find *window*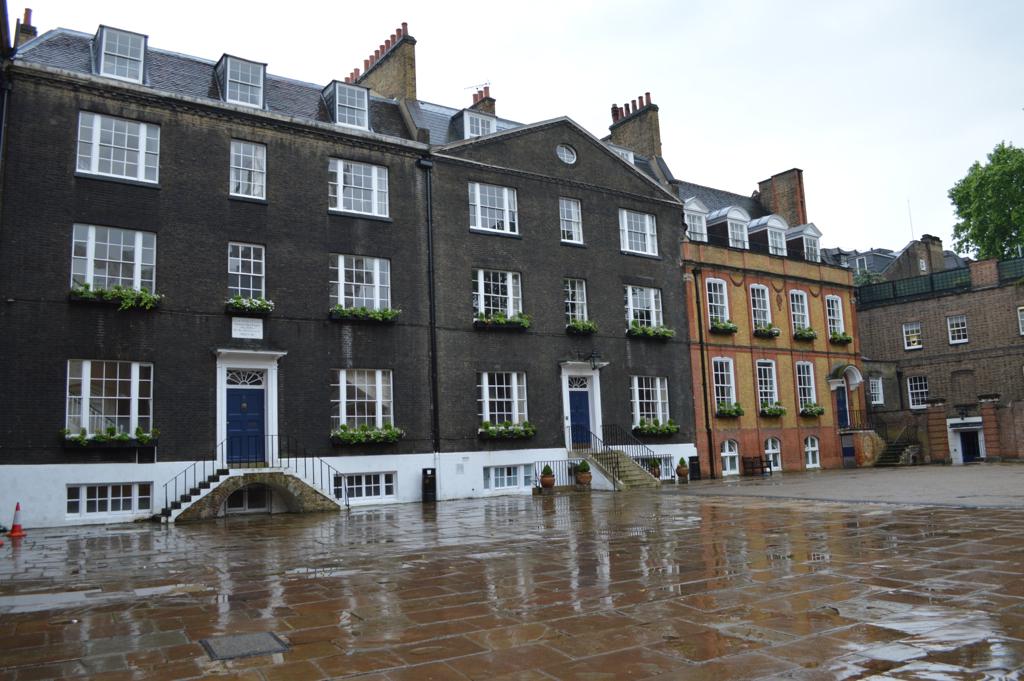
[left=906, top=379, right=929, bottom=409]
